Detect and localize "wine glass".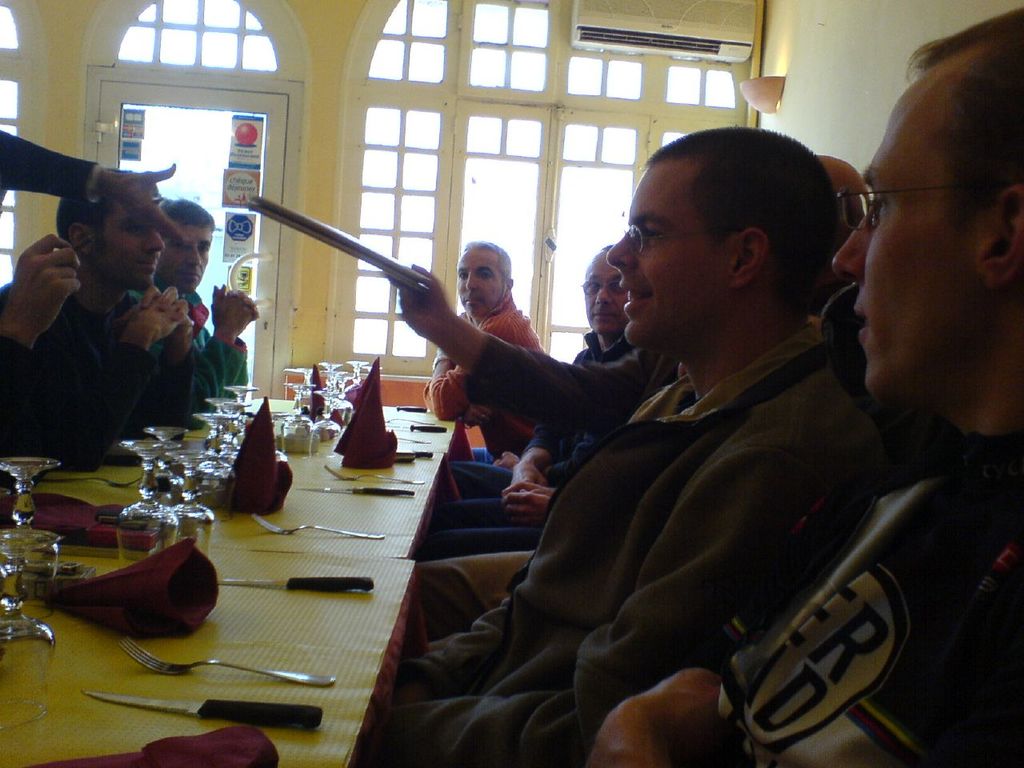
Localized at detection(224, 384, 262, 418).
